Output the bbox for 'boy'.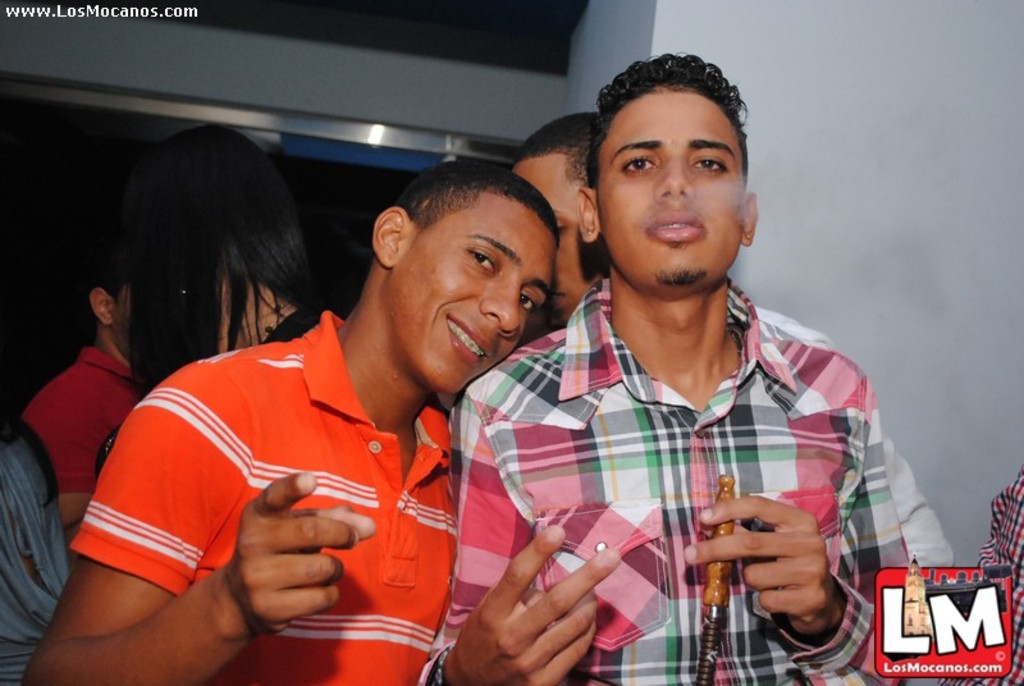
BBox(17, 161, 561, 685).
